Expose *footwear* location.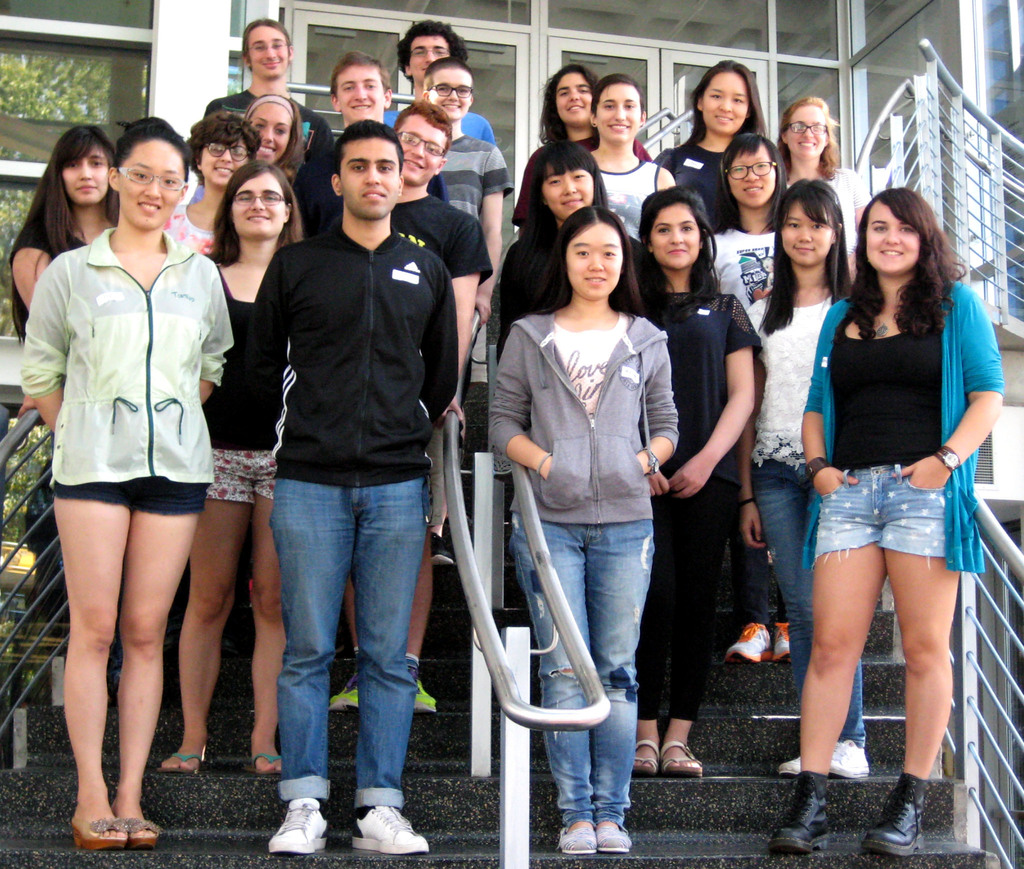
Exposed at detection(69, 803, 127, 850).
